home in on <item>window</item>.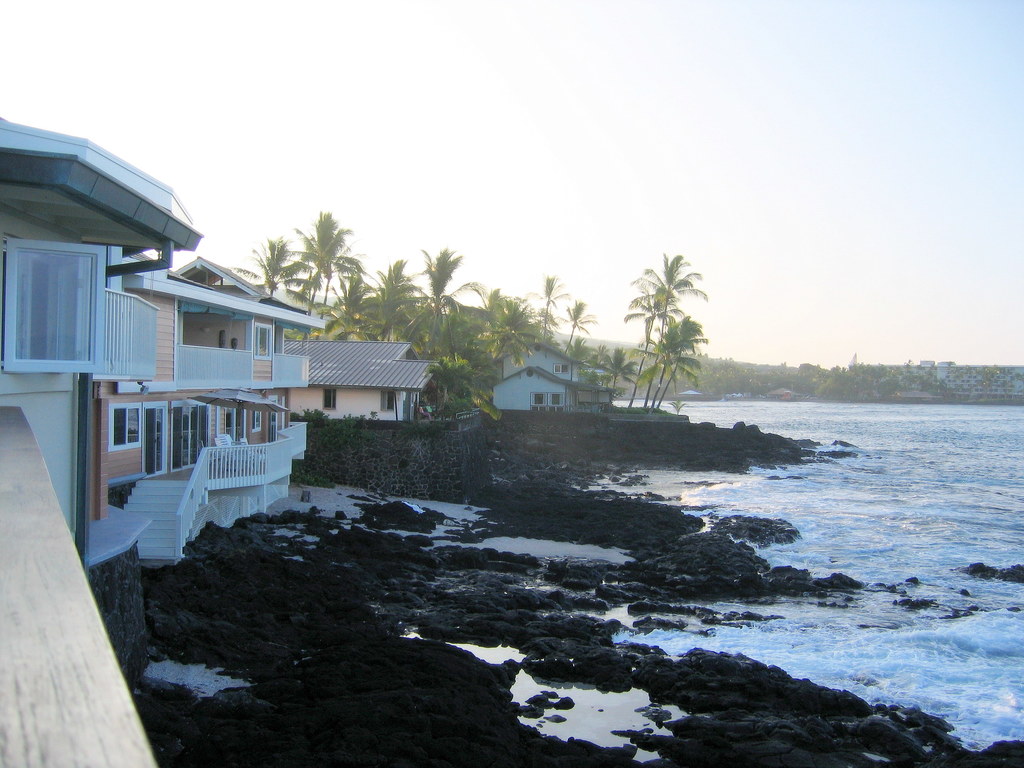
Homed in at 554,363,570,372.
